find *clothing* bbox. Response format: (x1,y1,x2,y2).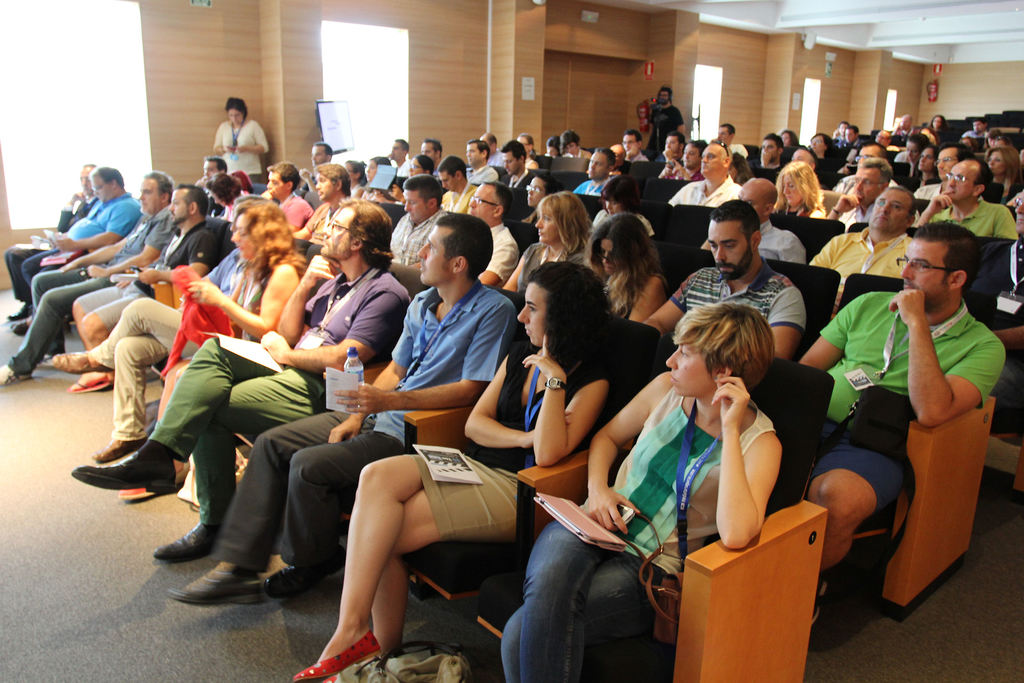
(836,136,845,150).
